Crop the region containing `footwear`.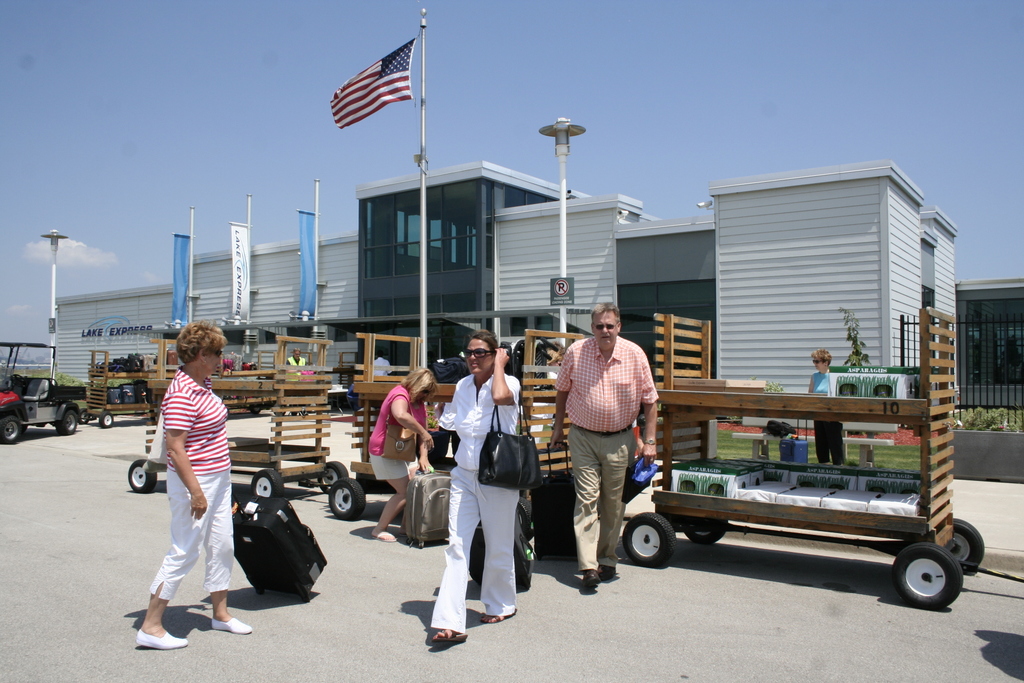
Crop region: Rect(591, 565, 614, 586).
